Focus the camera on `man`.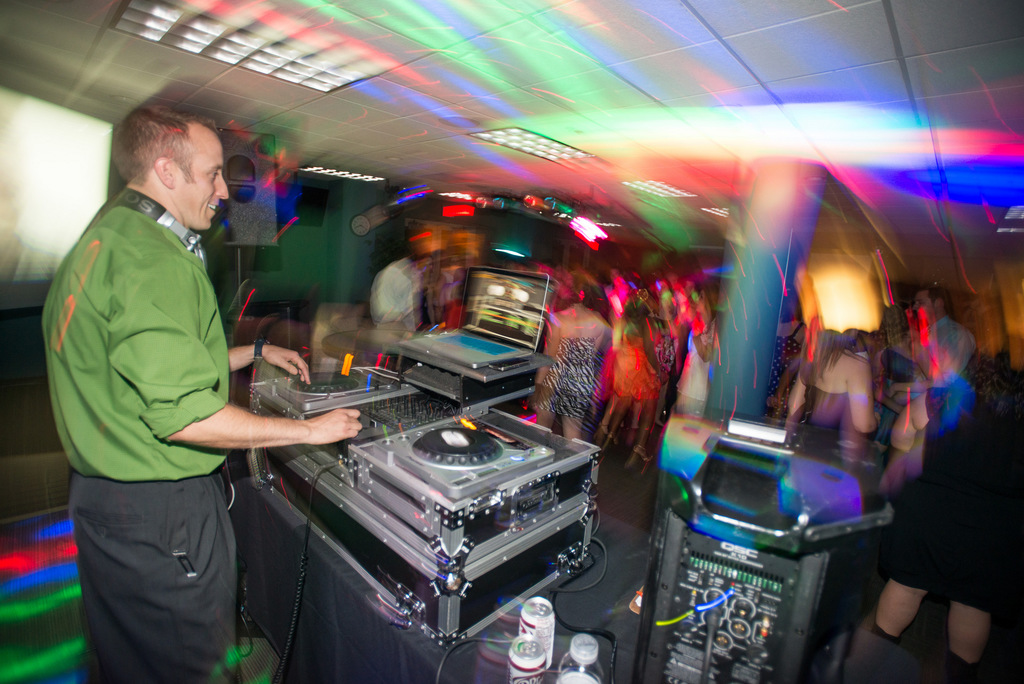
Focus region: region(884, 284, 980, 398).
